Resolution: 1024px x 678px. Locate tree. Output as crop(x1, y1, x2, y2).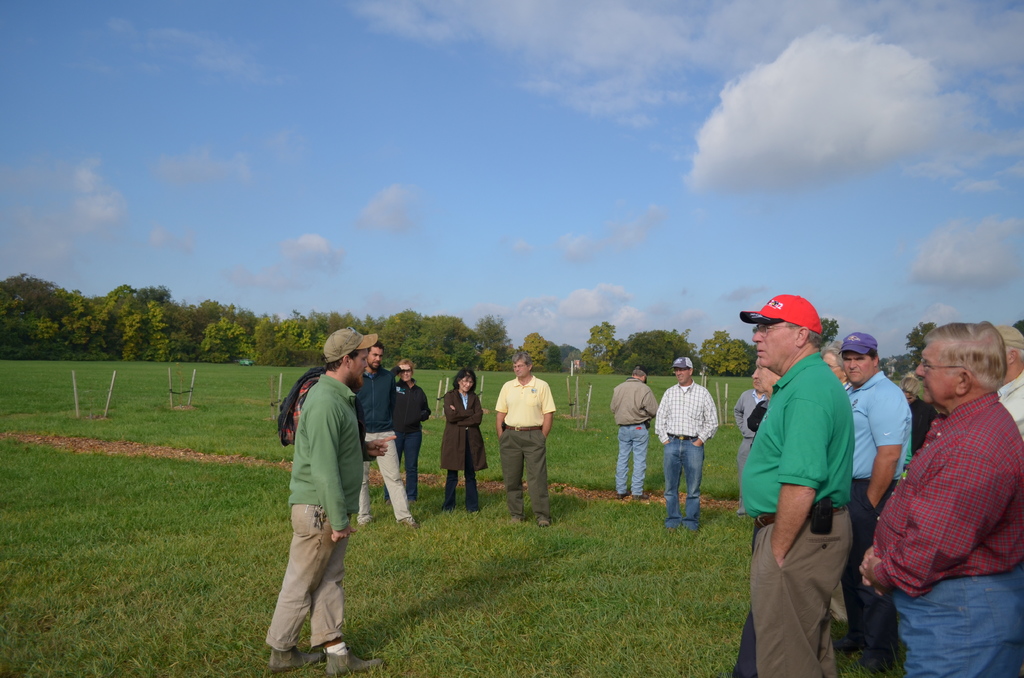
crop(609, 323, 708, 375).
